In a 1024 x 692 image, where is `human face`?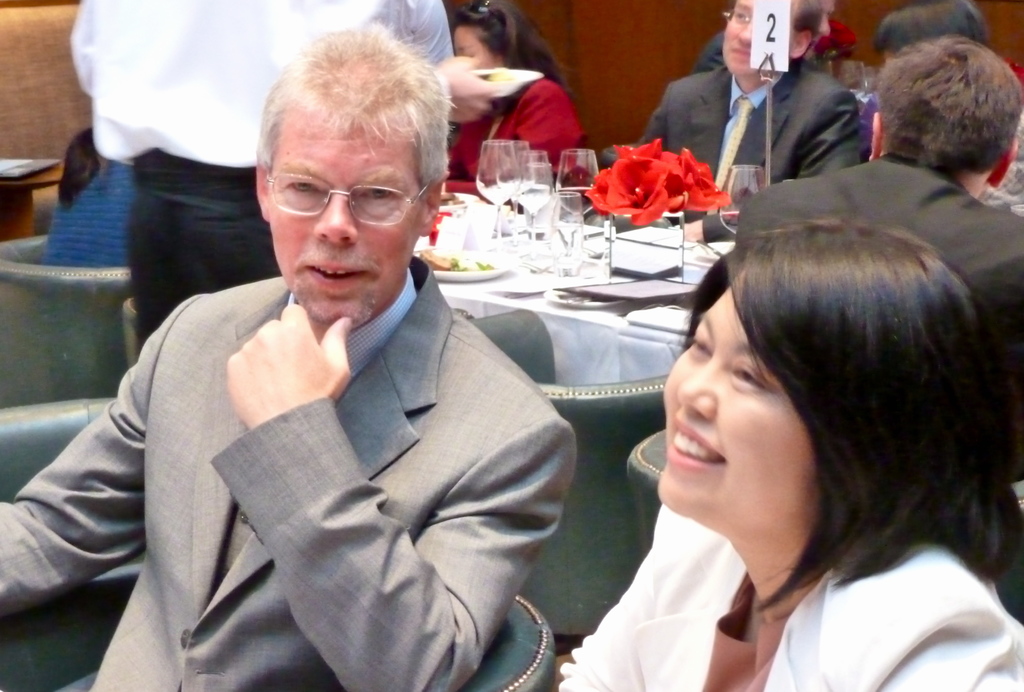
rect(452, 23, 498, 67).
